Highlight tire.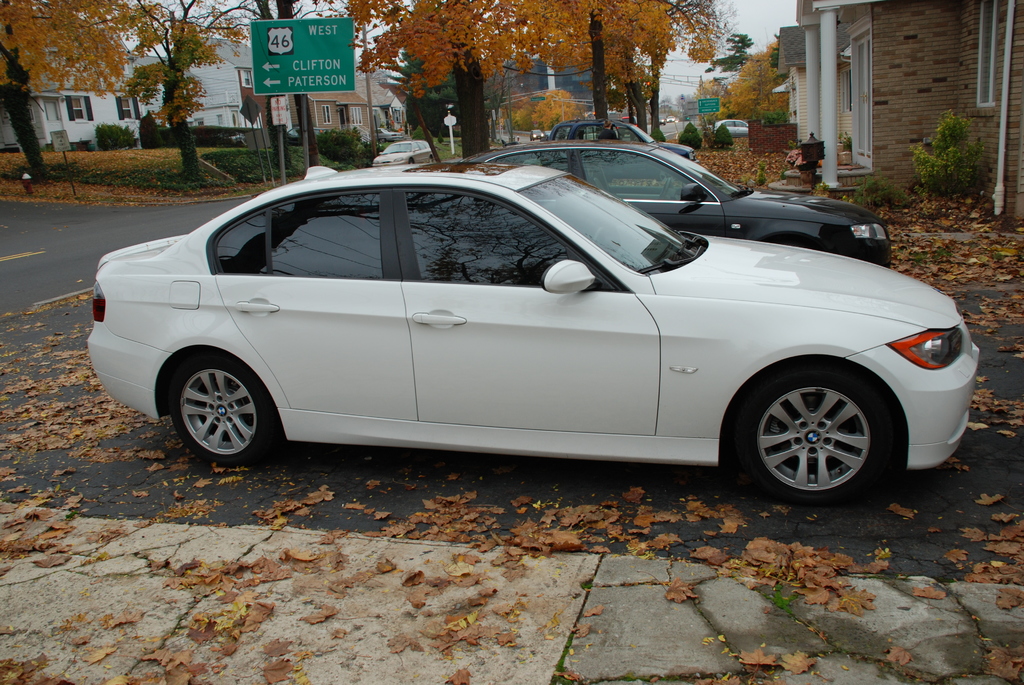
Highlighted region: select_region(408, 159, 413, 164).
